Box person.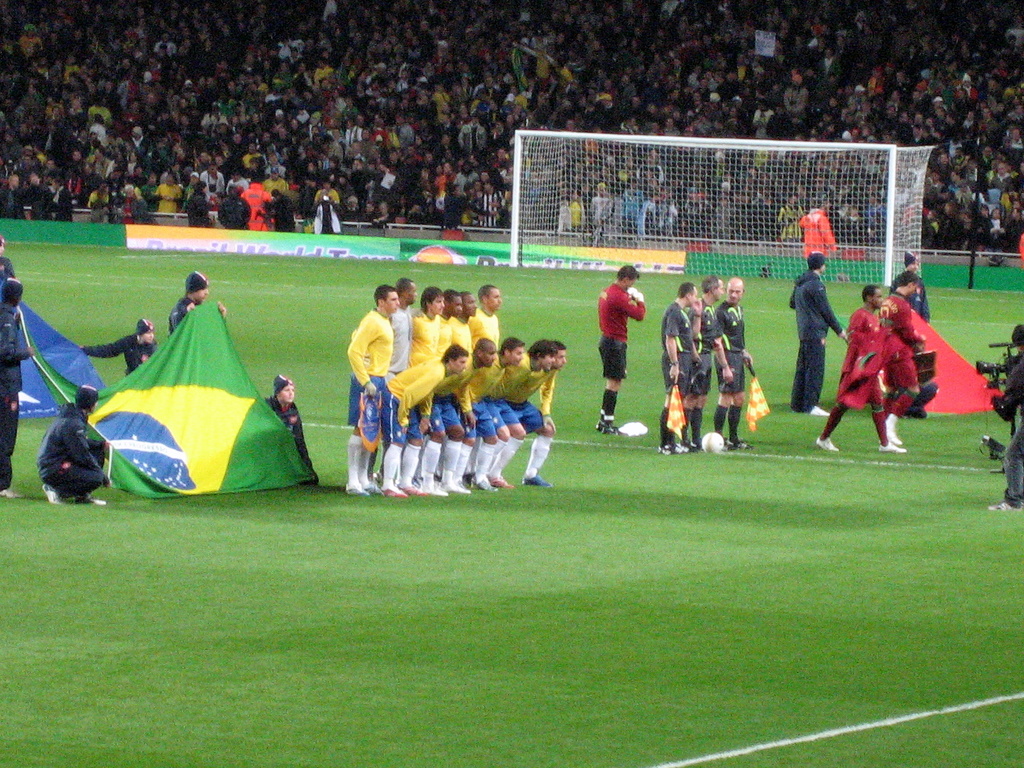
34/381/111/506.
